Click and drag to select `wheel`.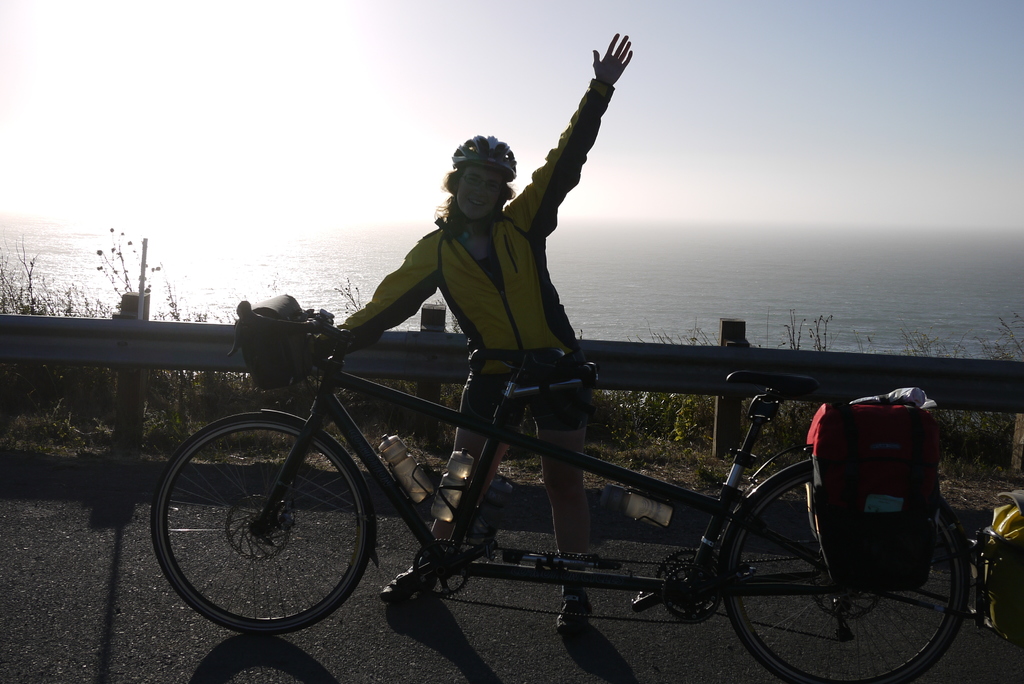
Selection: [159,409,368,628].
